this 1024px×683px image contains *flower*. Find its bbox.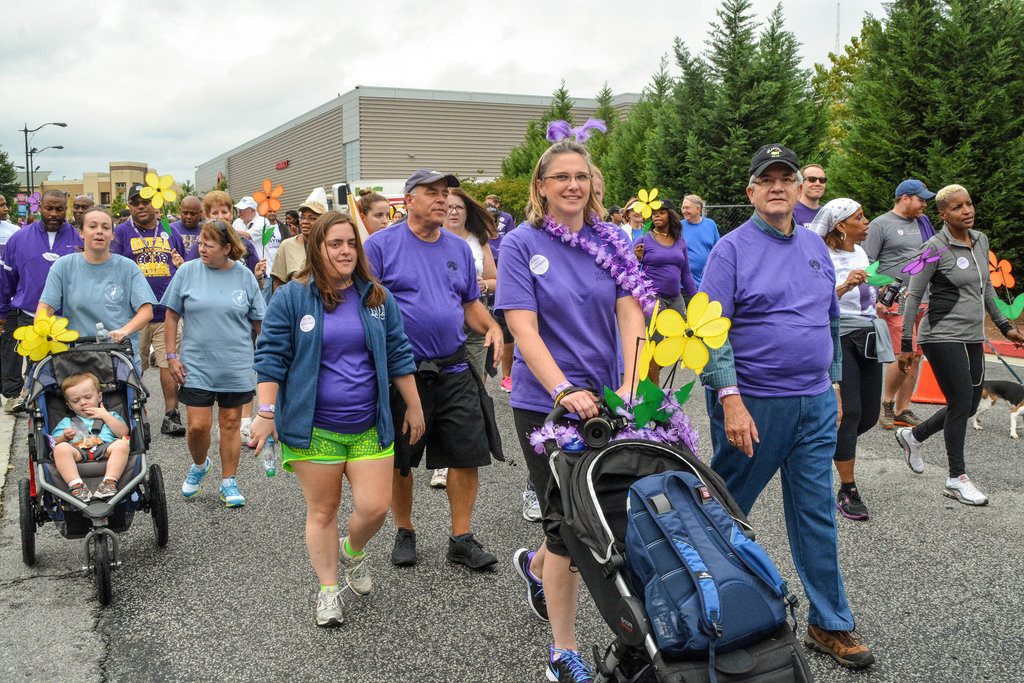
bbox(631, 187, 666, 217).
